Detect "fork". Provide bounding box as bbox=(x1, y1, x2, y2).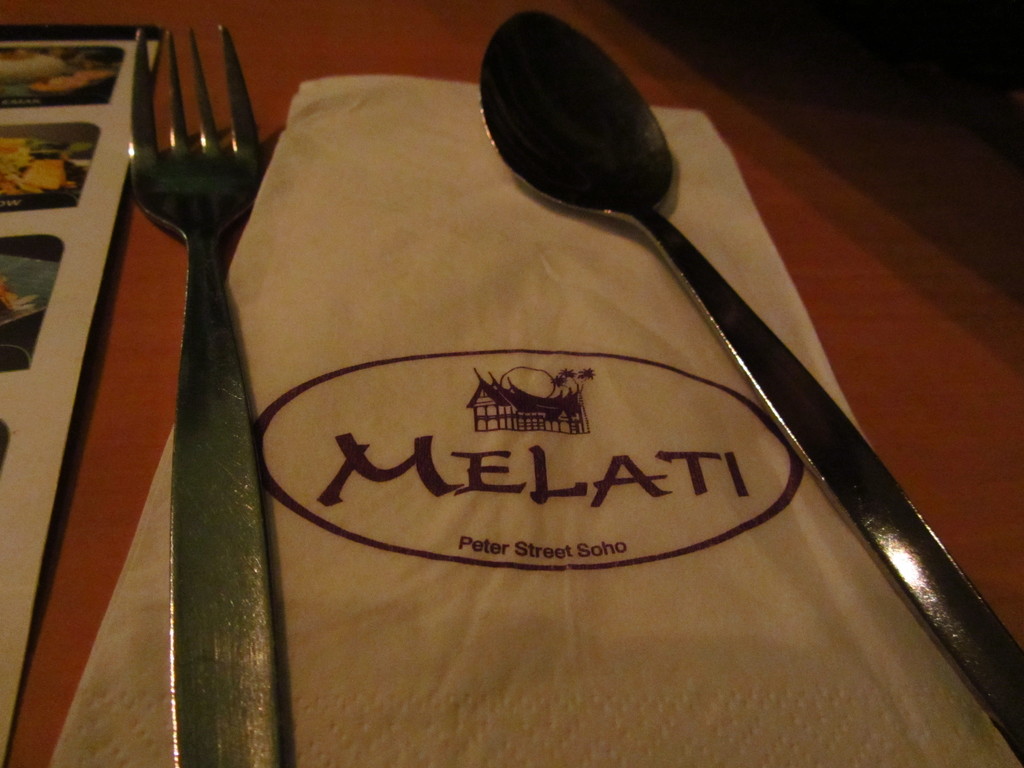
bbox=(127, 17, 284, 767).
